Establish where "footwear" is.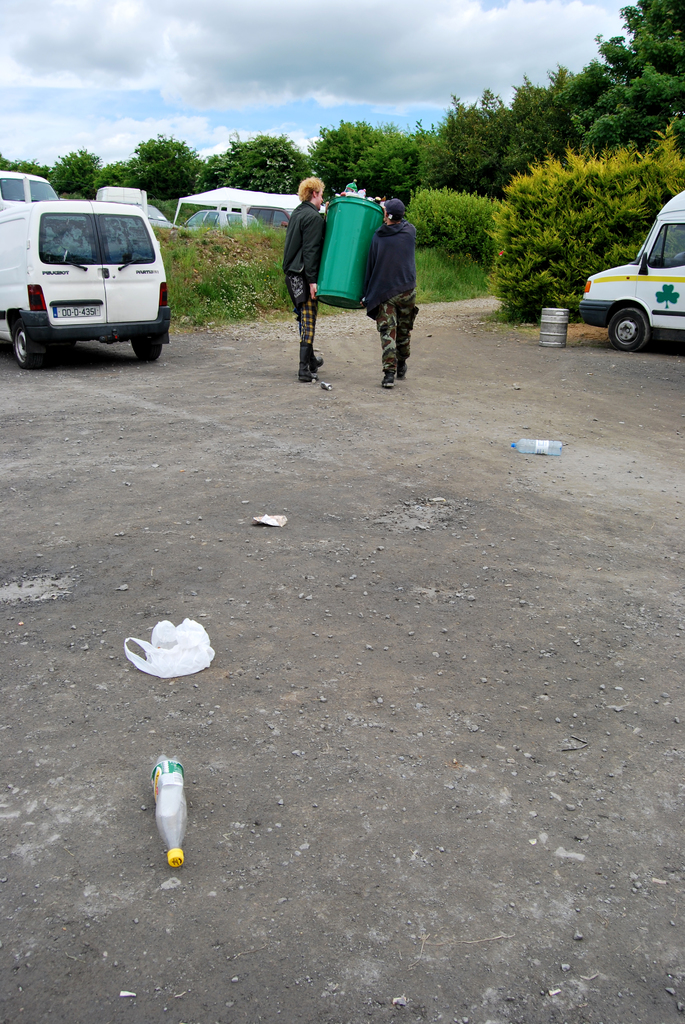
Established at box=[381, 371, 397, 387].
